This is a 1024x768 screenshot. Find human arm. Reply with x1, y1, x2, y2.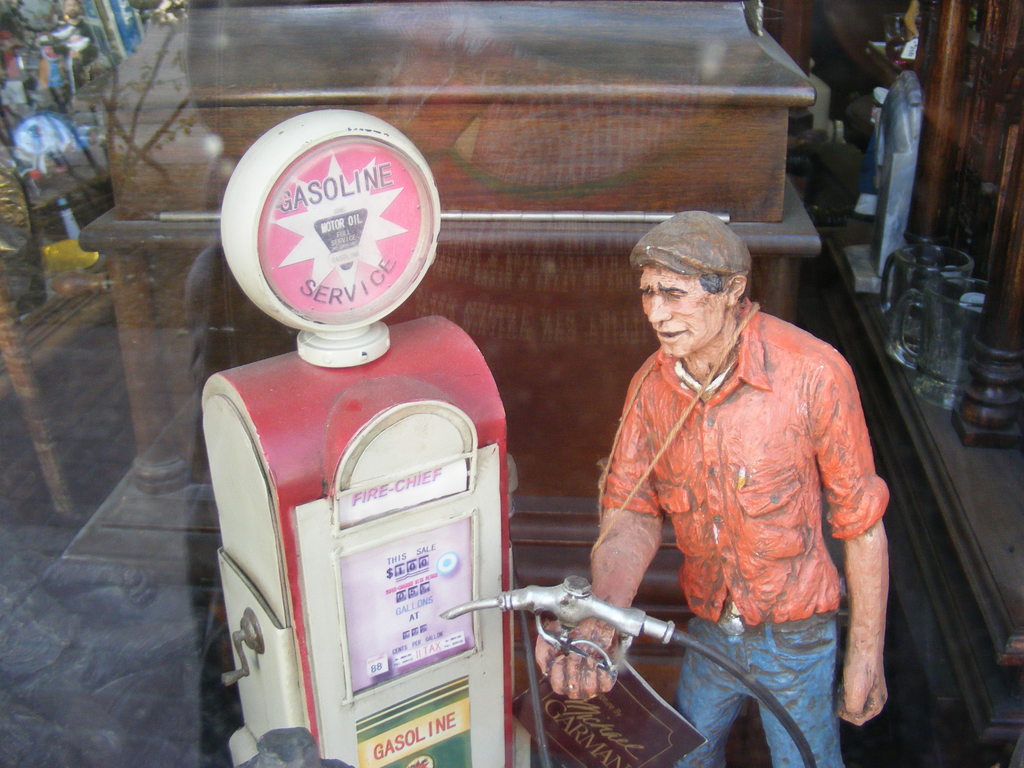
816, 358, 890, 727.
